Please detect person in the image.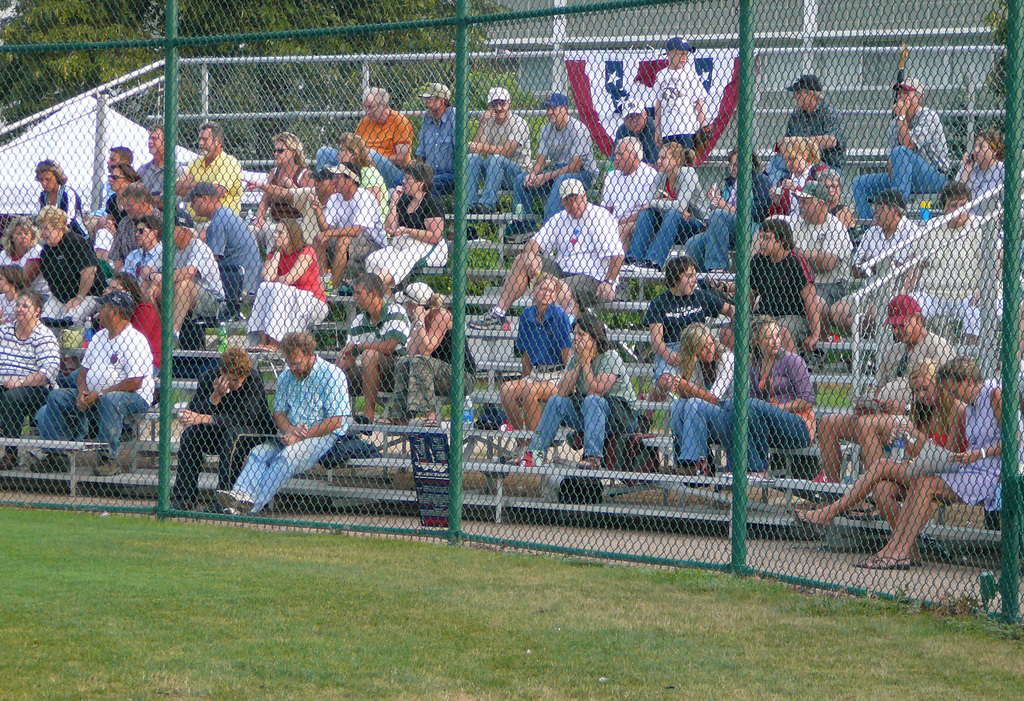
locate(781, 369, 975, 521).
